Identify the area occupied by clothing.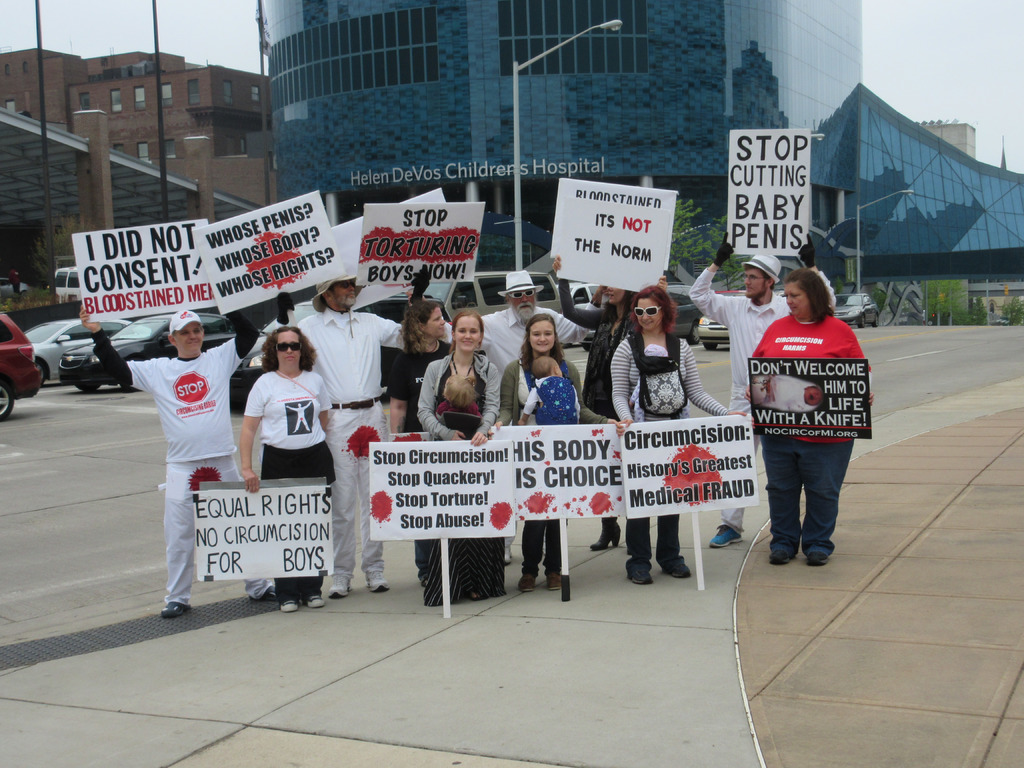
Area: (x1=523, y1=376, x2=579, y2=430).
